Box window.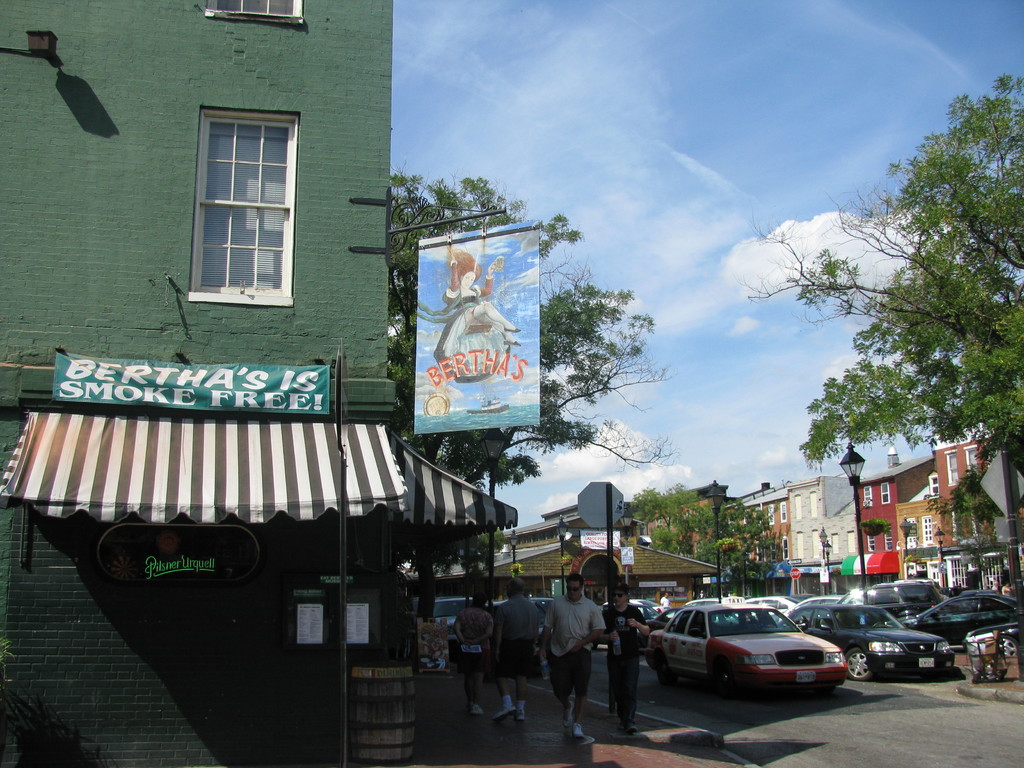
Rect(915, 515, 934, 541).
